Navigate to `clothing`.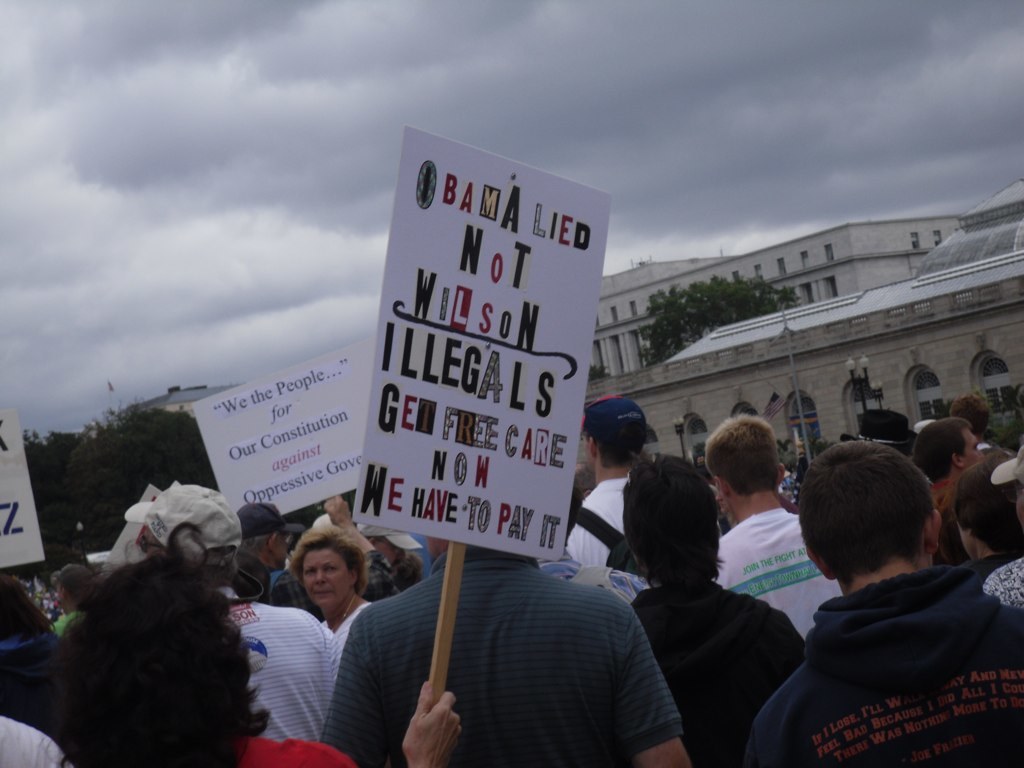
Navigation target: select_region(312, 587, 382, 729).
